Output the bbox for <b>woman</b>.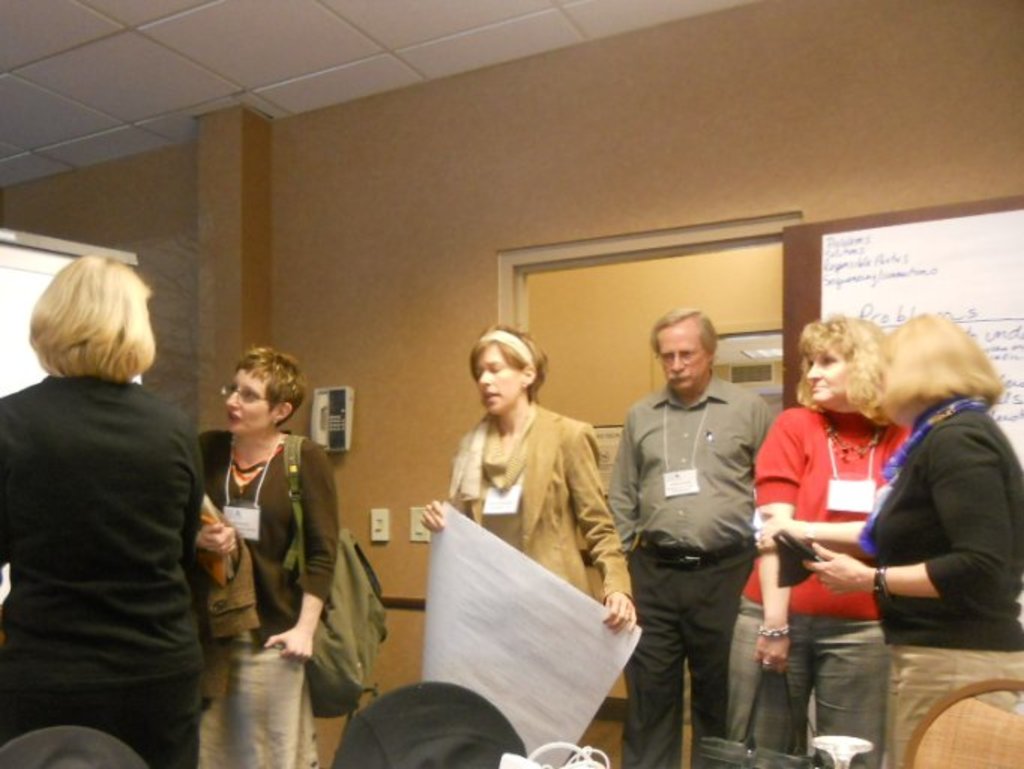
crop(437, 333, 625, 724).
